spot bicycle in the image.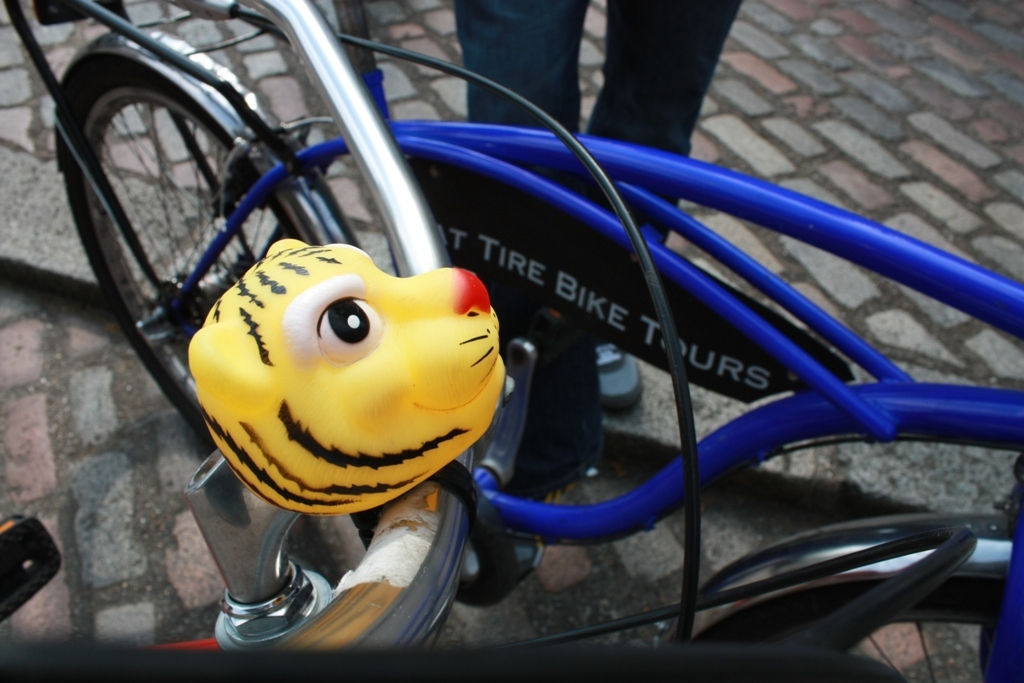
bicycle found at left=73, top=118, right=896, bottom=630.
